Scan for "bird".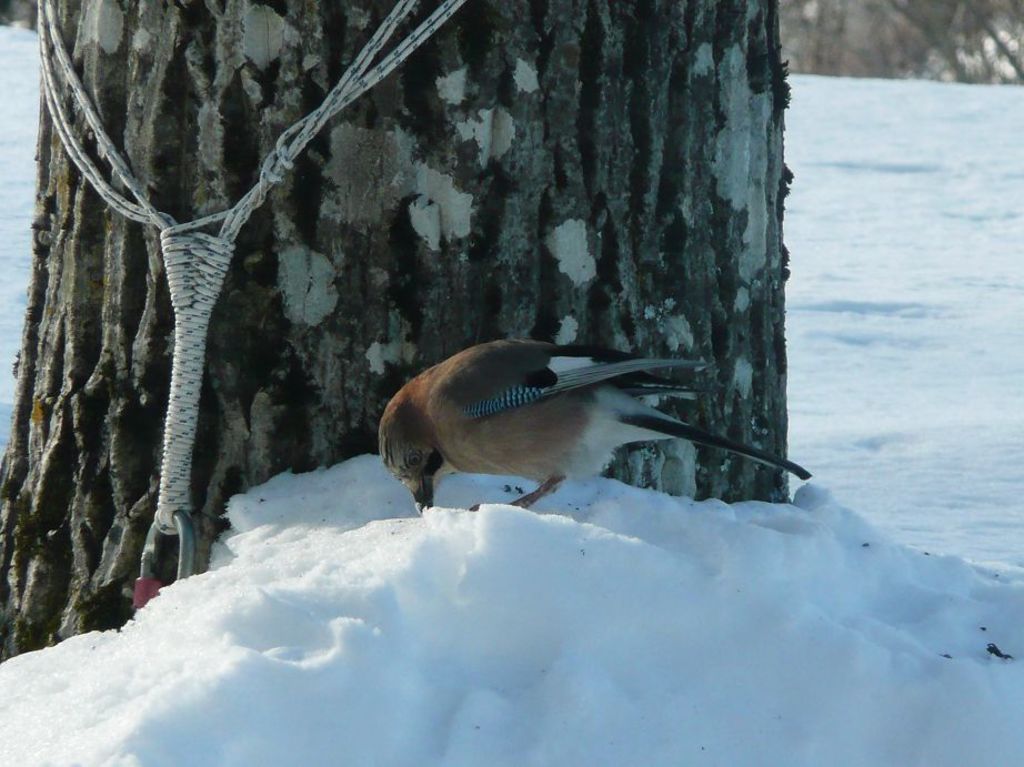
Scan result: box(382, 326, 786, 515).
